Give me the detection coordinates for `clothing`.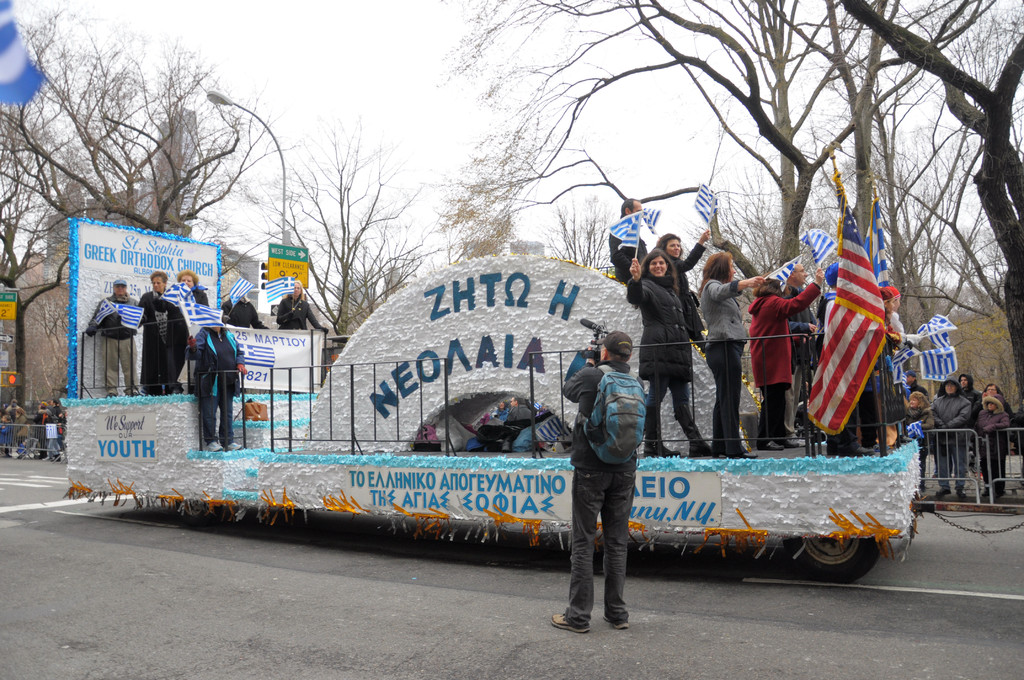
<box>746,284,815,442</box>.
